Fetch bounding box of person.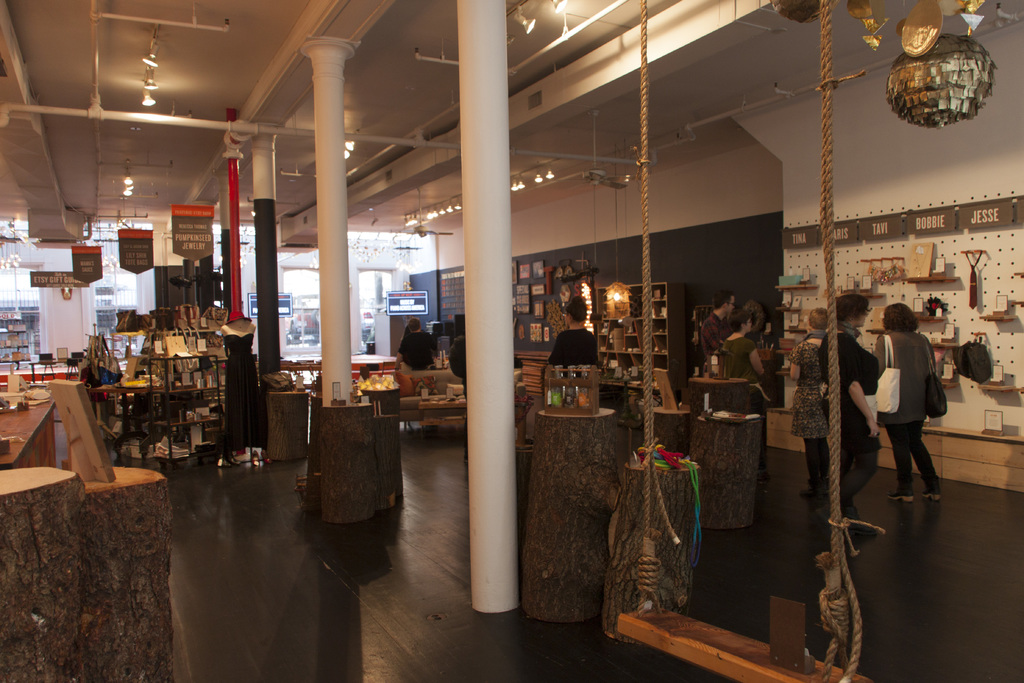
Bbox: locate(818, 294, 874, 536).
